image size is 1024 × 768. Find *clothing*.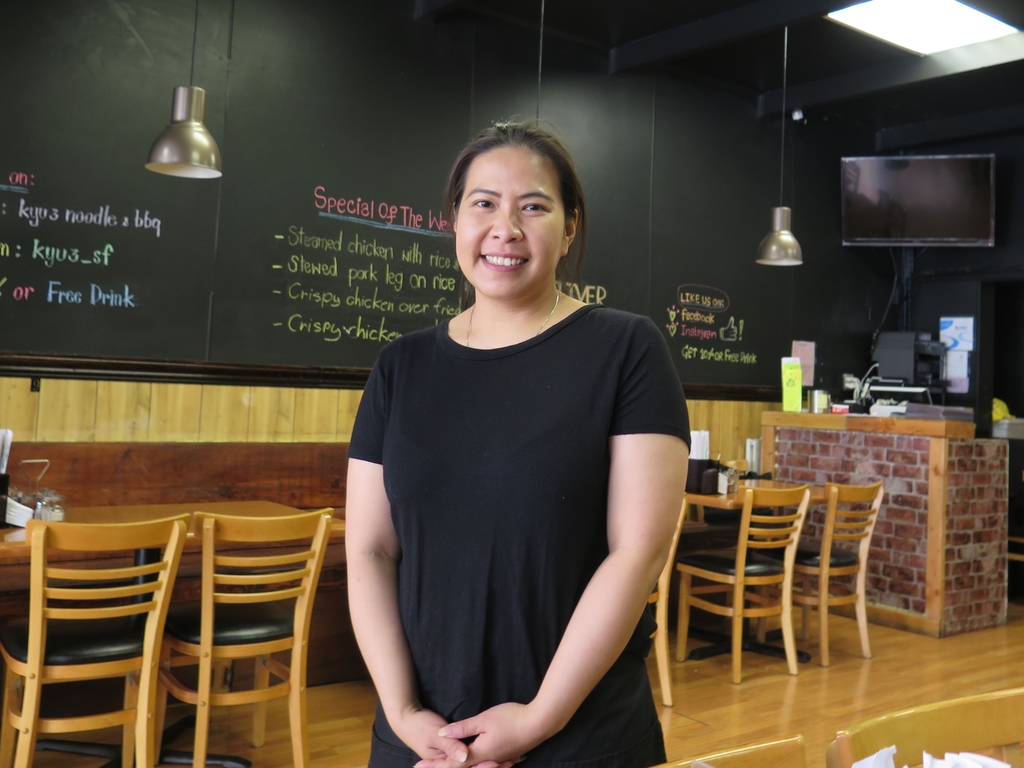
[x1=349, y1=260, x2=682, y2=748].
